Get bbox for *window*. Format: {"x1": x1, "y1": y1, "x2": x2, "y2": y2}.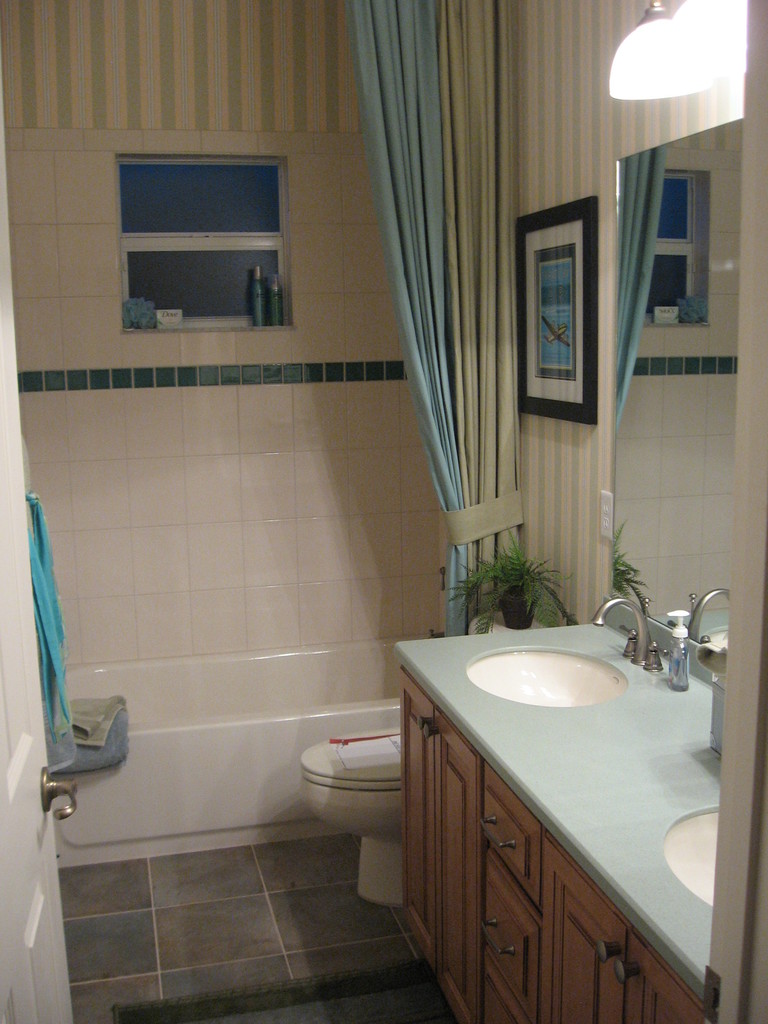
{"x1": 97, "y1": 129, "x2": 312, "y2": 337}.
